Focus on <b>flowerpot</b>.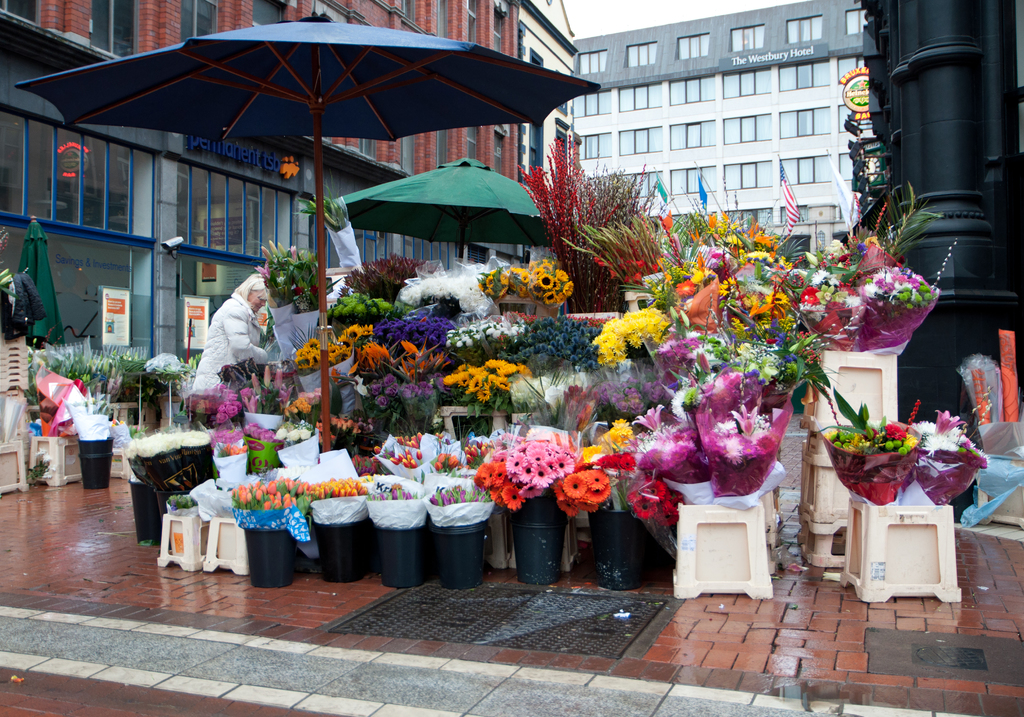
Focused at x1=591, y1=504, x2=643, y2=588.
